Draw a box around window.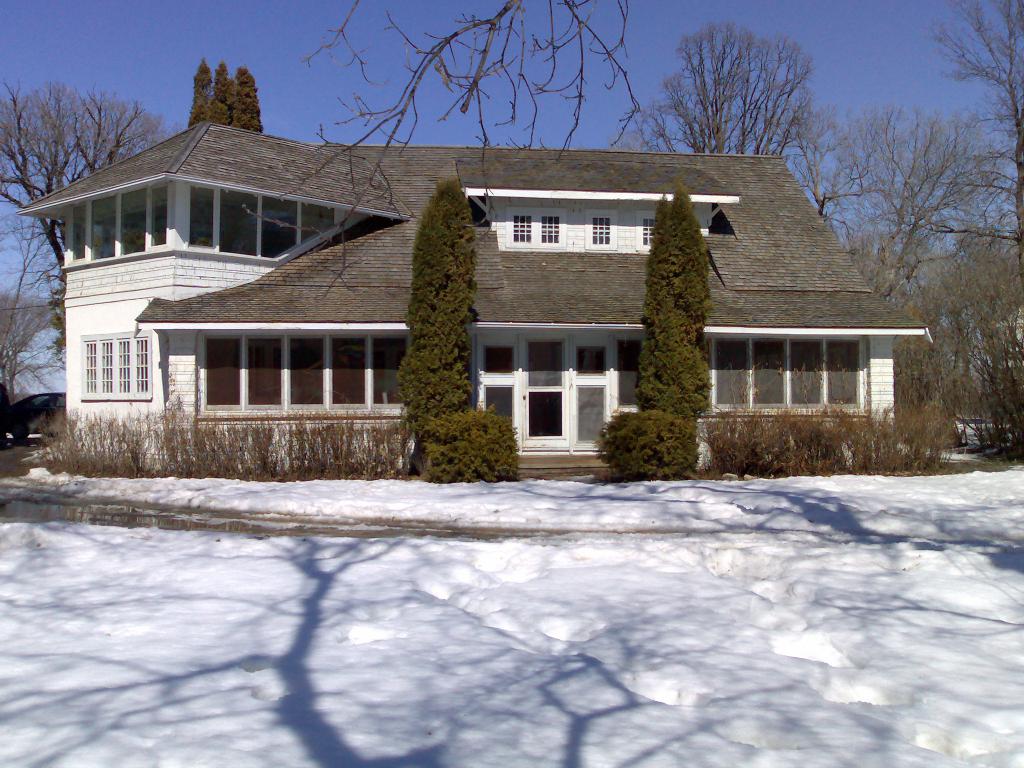
l=81, t=333, r=152, b=405.
